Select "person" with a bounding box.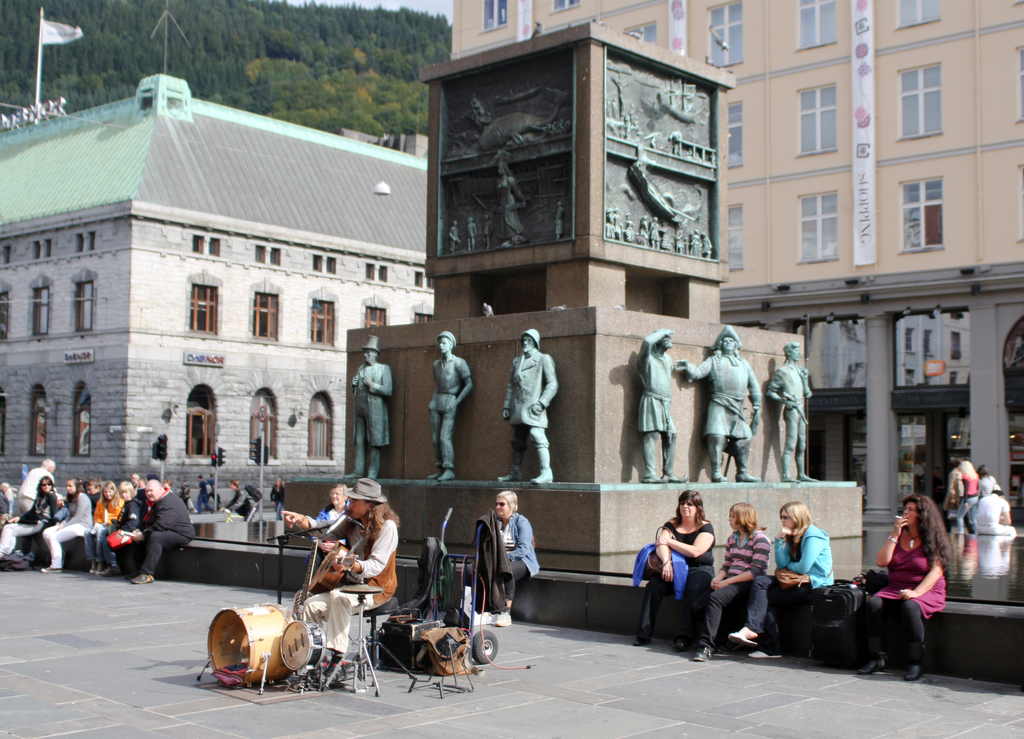
692/503/769/667.
